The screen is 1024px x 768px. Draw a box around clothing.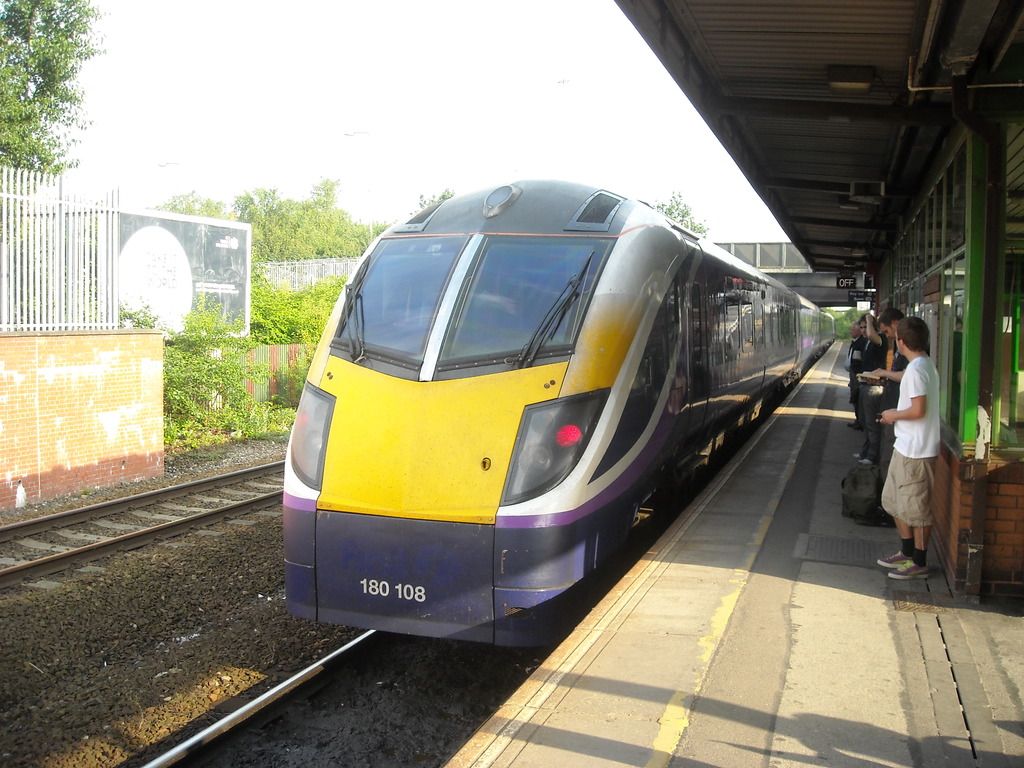
box=[879, 356, 935, 528].
